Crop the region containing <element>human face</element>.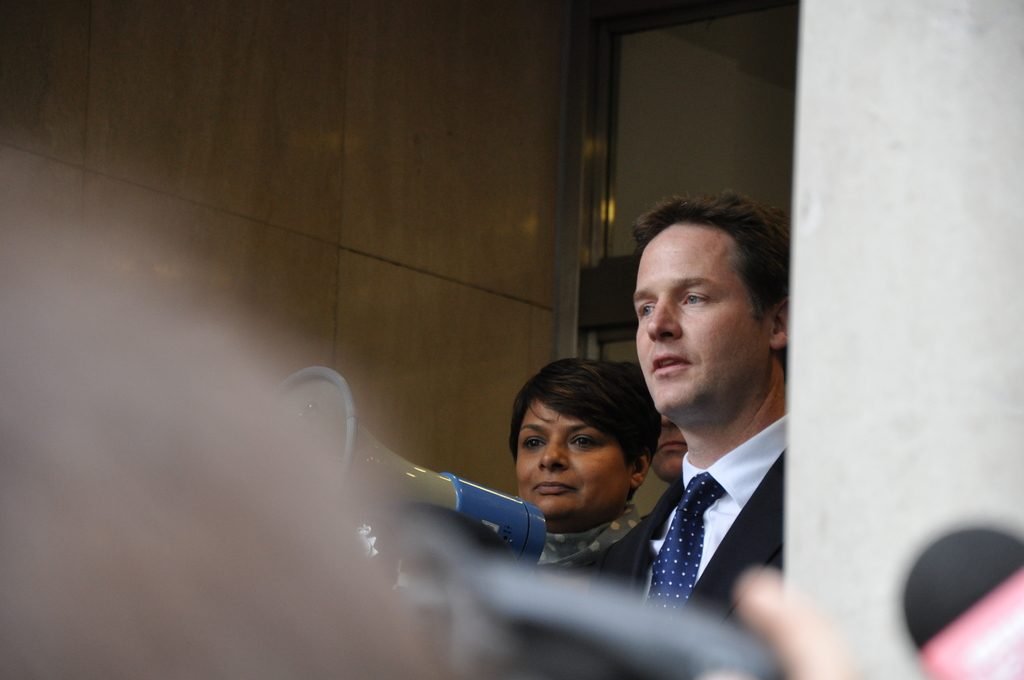
Crop region: bbox(519, 395, 624, 528).
